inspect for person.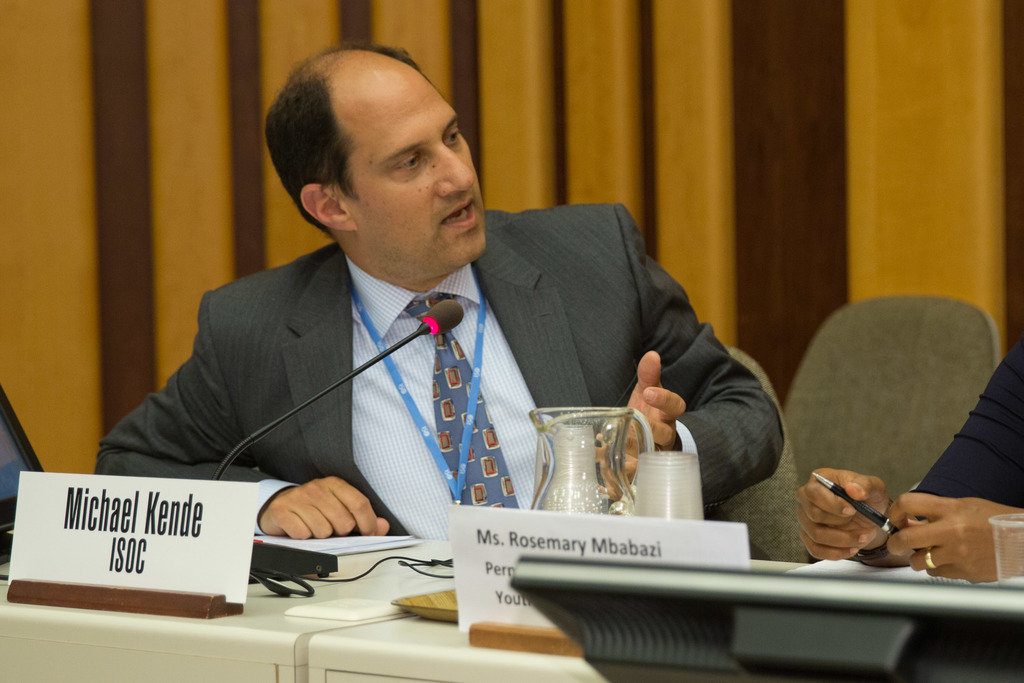
Inspection: bbox=[178, 40, 796, 625].
